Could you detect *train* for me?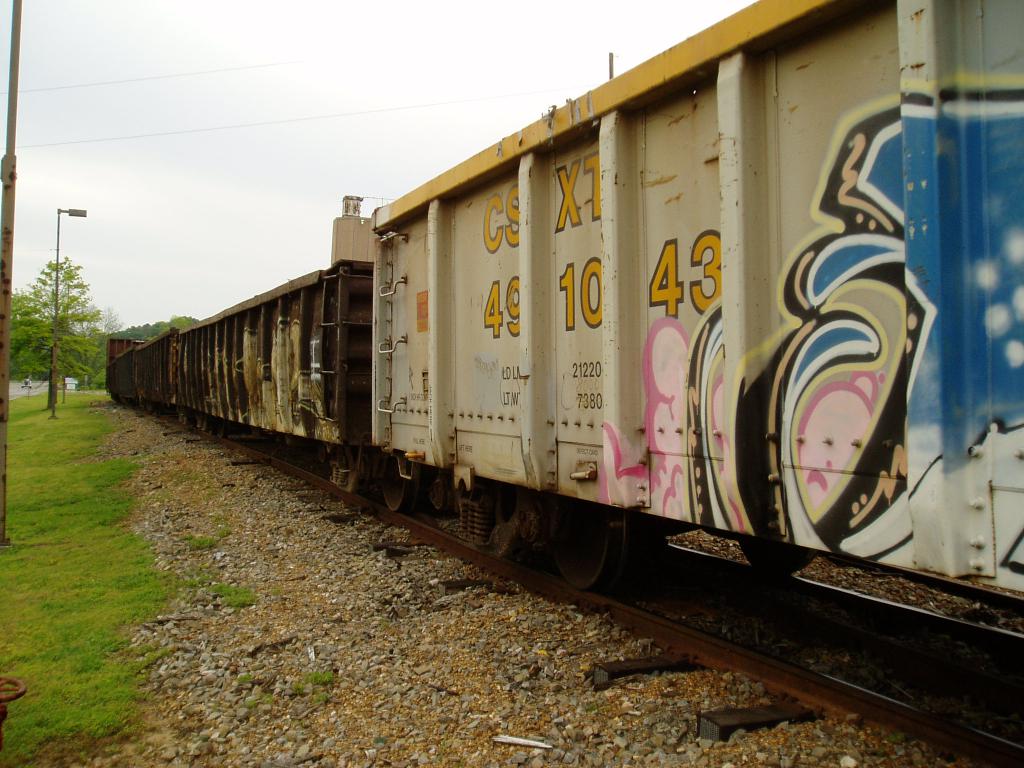
Detection result: {"x1": 102, "y1": 0, "x2": 1023, "y2": 765}.
